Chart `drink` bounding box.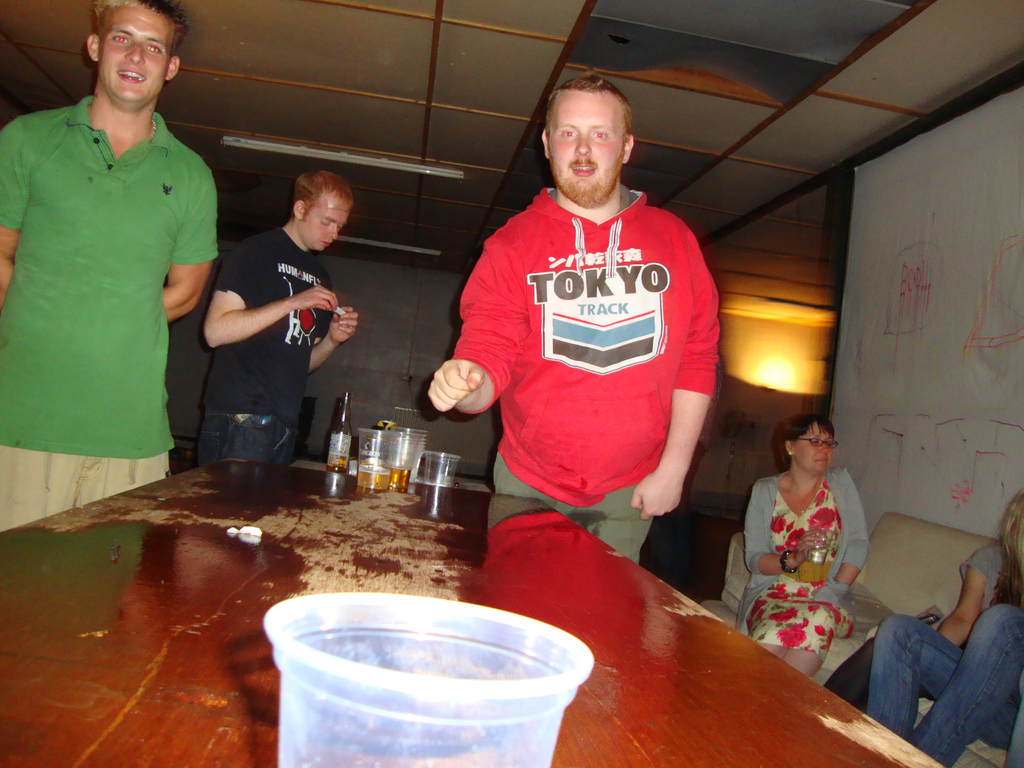
Charted: {"left": 388, "top": 467, "right": 411, "bottom": 489}.
